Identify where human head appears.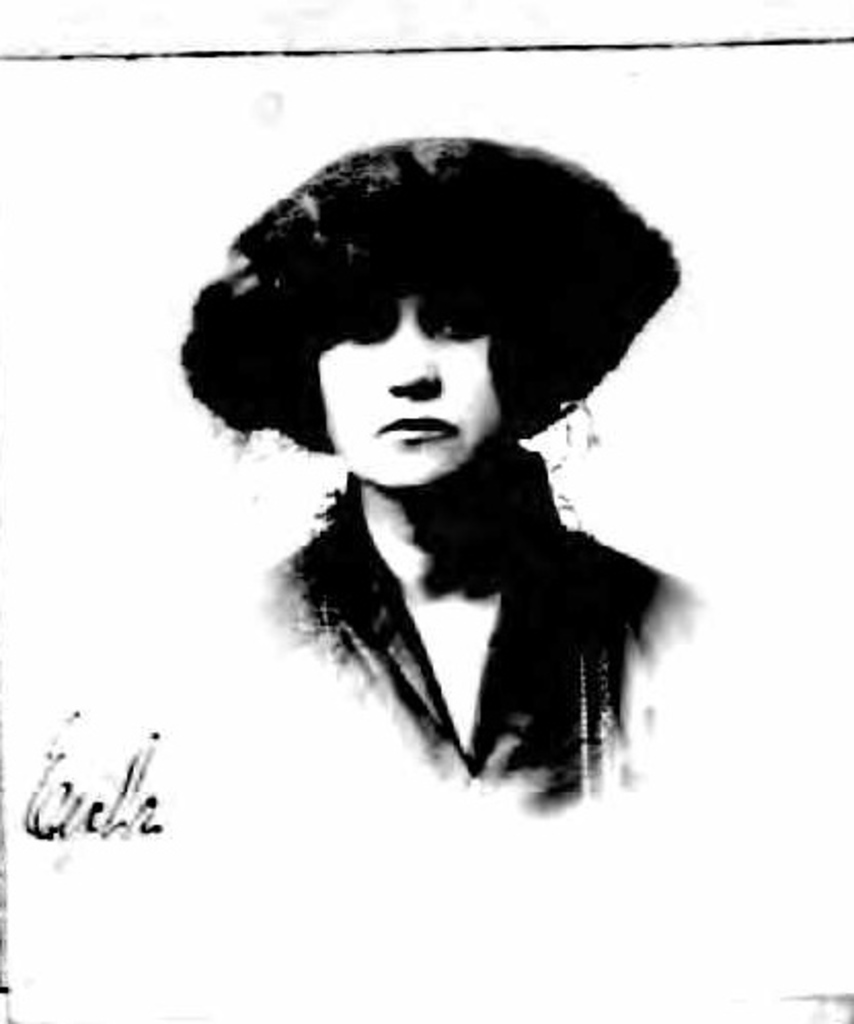
Appears at BBox(234, 162, 589, 476).
